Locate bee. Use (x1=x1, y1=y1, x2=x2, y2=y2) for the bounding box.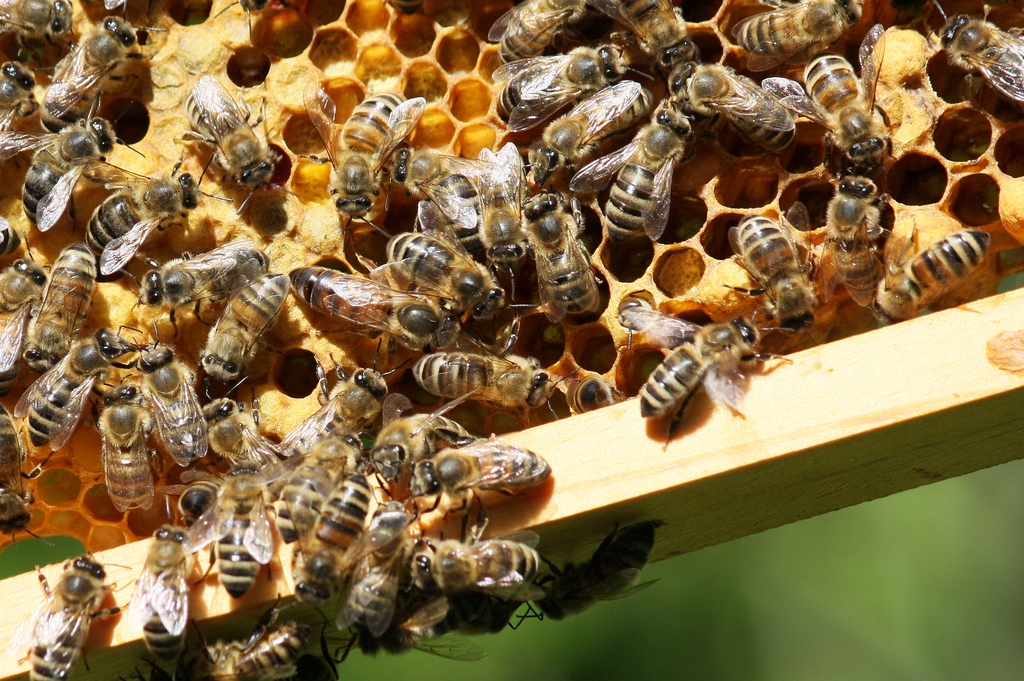
(x1=177, y1=579, x2=339, y2=680).
